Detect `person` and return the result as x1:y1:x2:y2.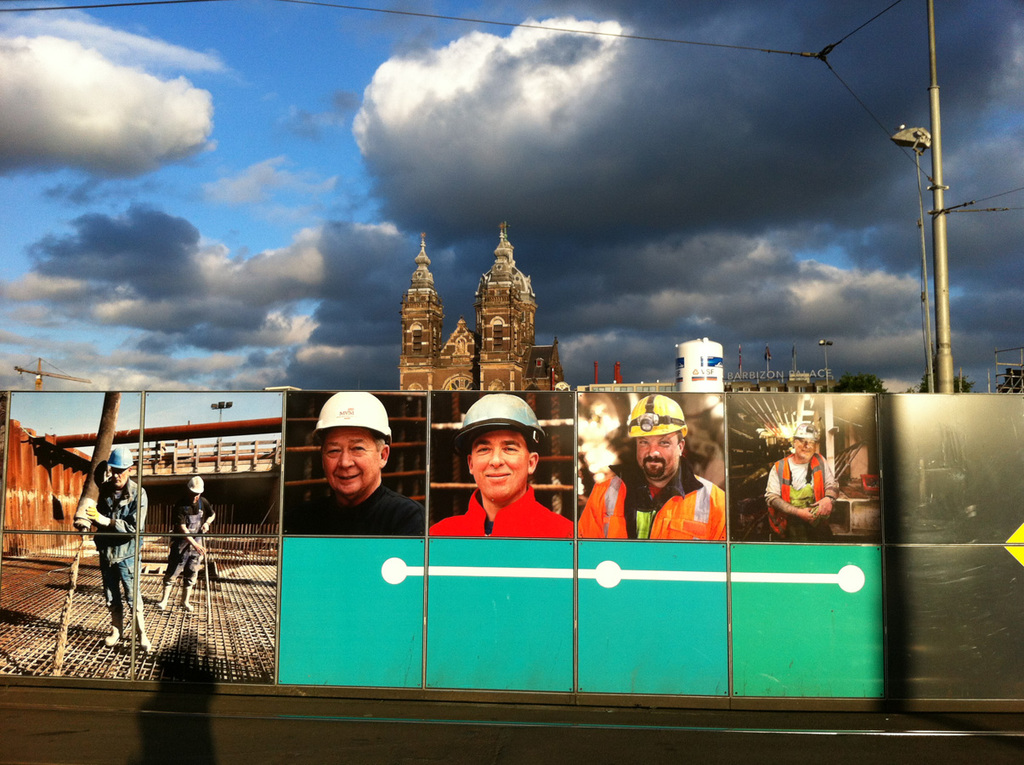
151:475:218:611.
